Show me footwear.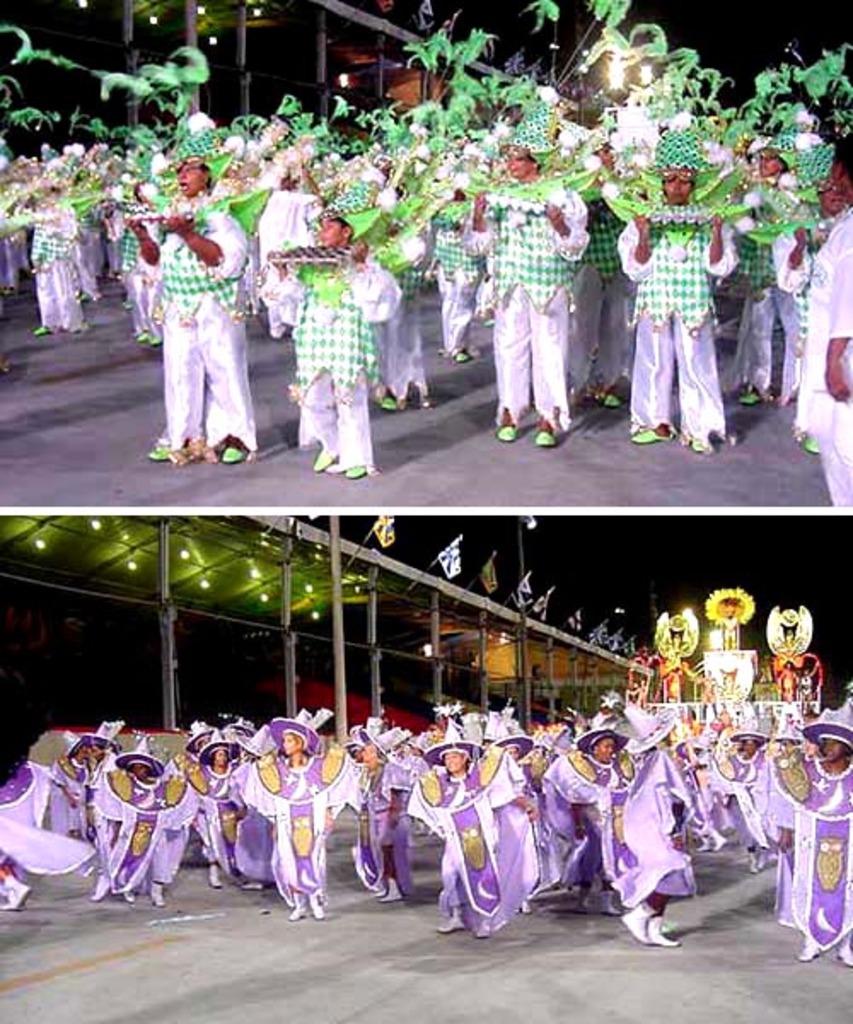
footwear is here: region(89, 872, 113, 899).
